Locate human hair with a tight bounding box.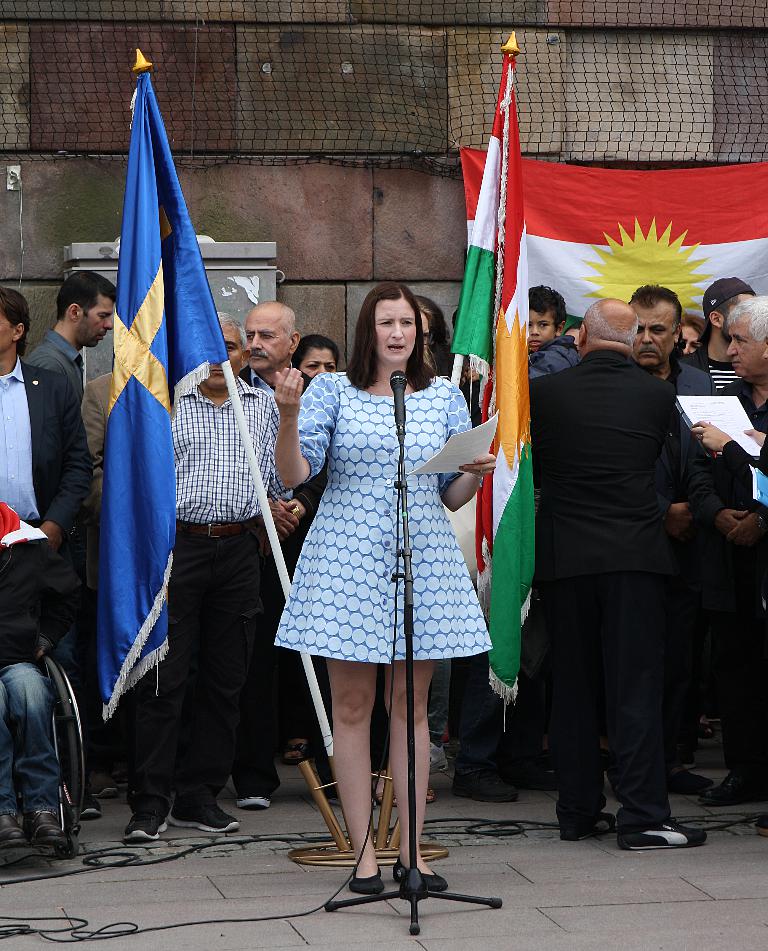
346, 281, 438, 391.
